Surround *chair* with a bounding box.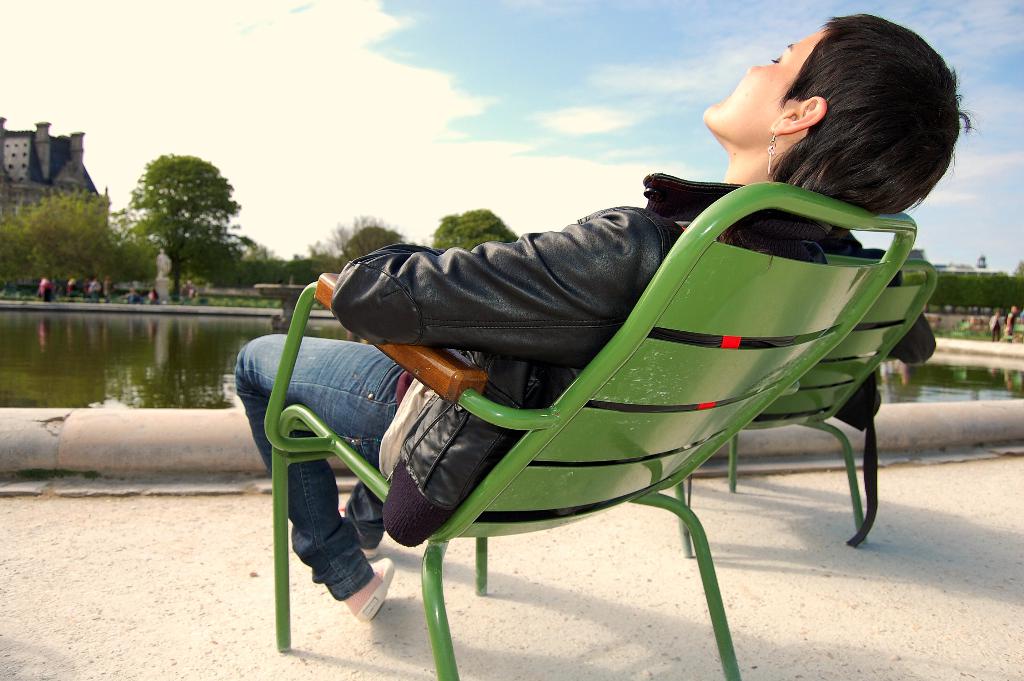
(left=673, top=258, right=943, bottom=569).
